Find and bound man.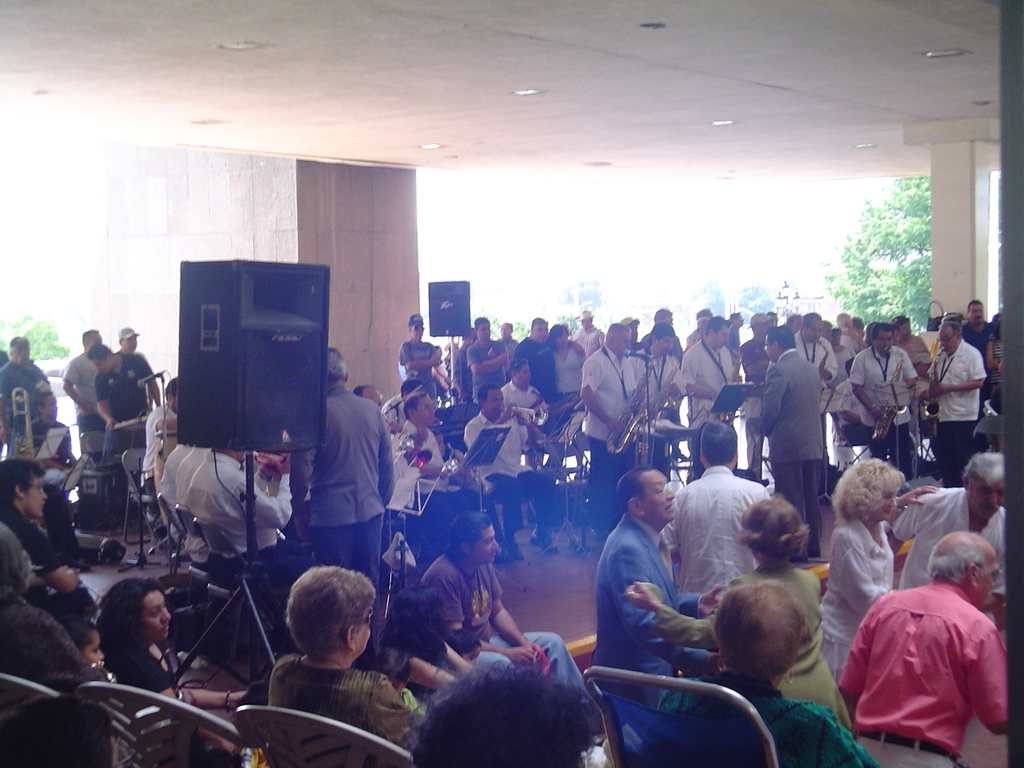
Bound: rect(384, 380, 424, 432).
